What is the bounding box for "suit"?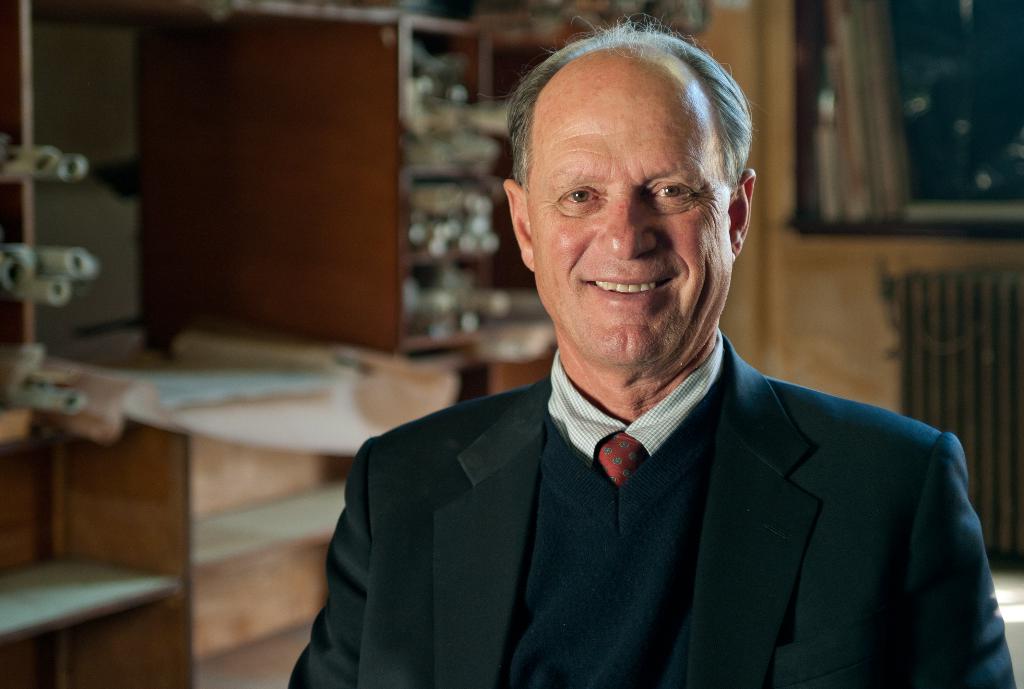
287, 345, 948, 688.
